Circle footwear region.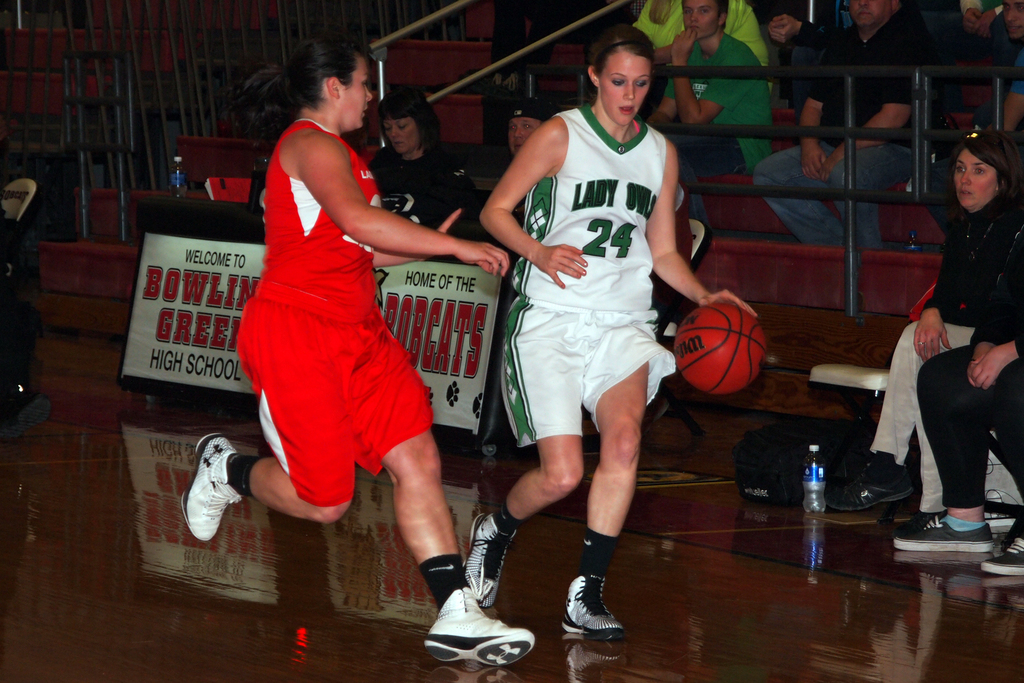
Region: x1=564 y1=581 x2=632 y2=659.
